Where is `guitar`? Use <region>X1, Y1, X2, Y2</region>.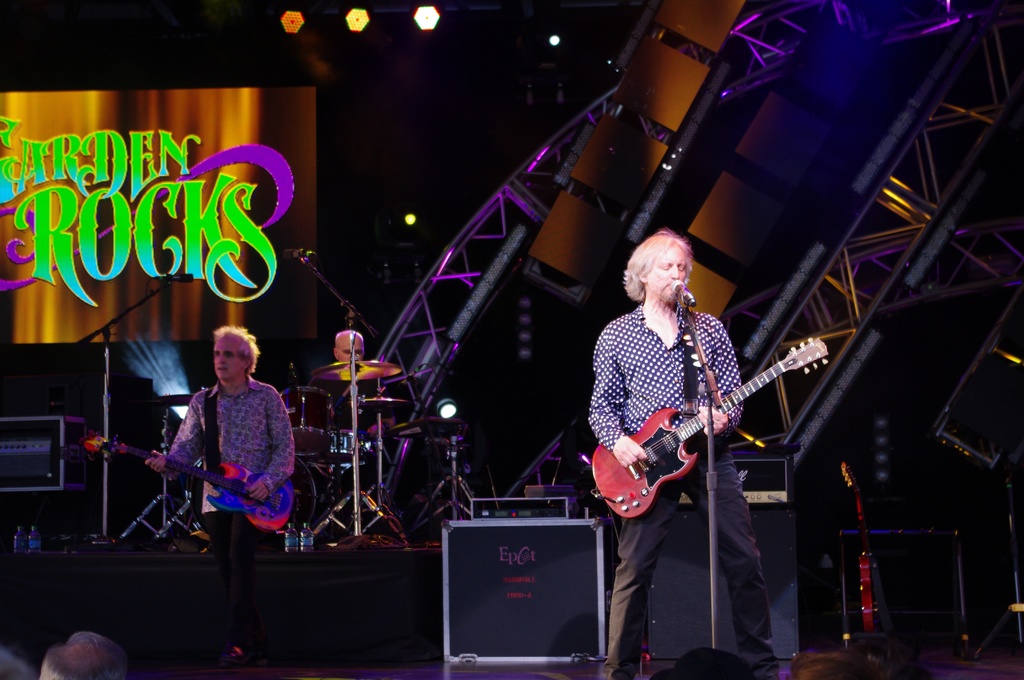
<region>595, 335, 831, 533</region>.
